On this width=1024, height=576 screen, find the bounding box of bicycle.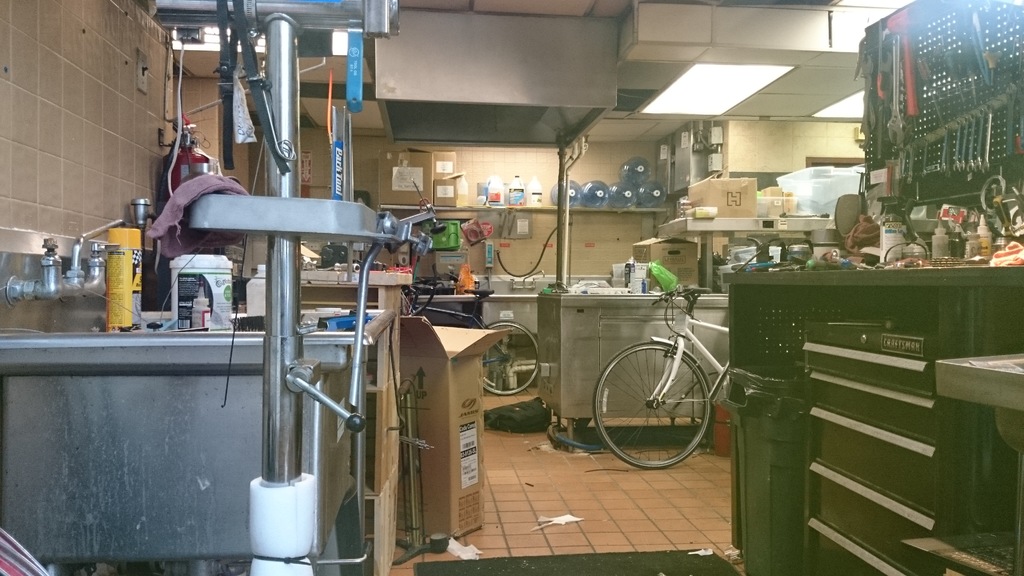
Bounding box: {"left": 582, "top": 278, "right": 740, "bottom": 477}.
